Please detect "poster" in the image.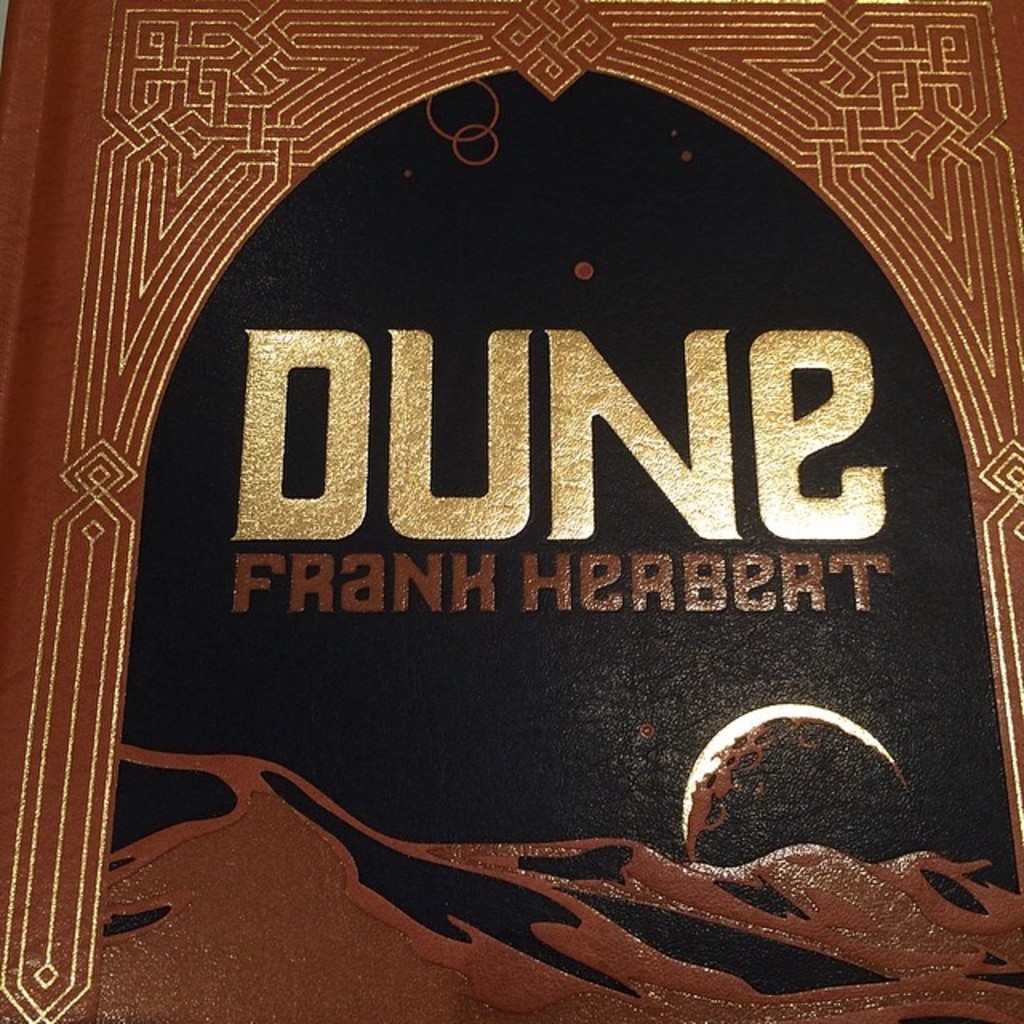
(0, 0, 1022, 1022).
